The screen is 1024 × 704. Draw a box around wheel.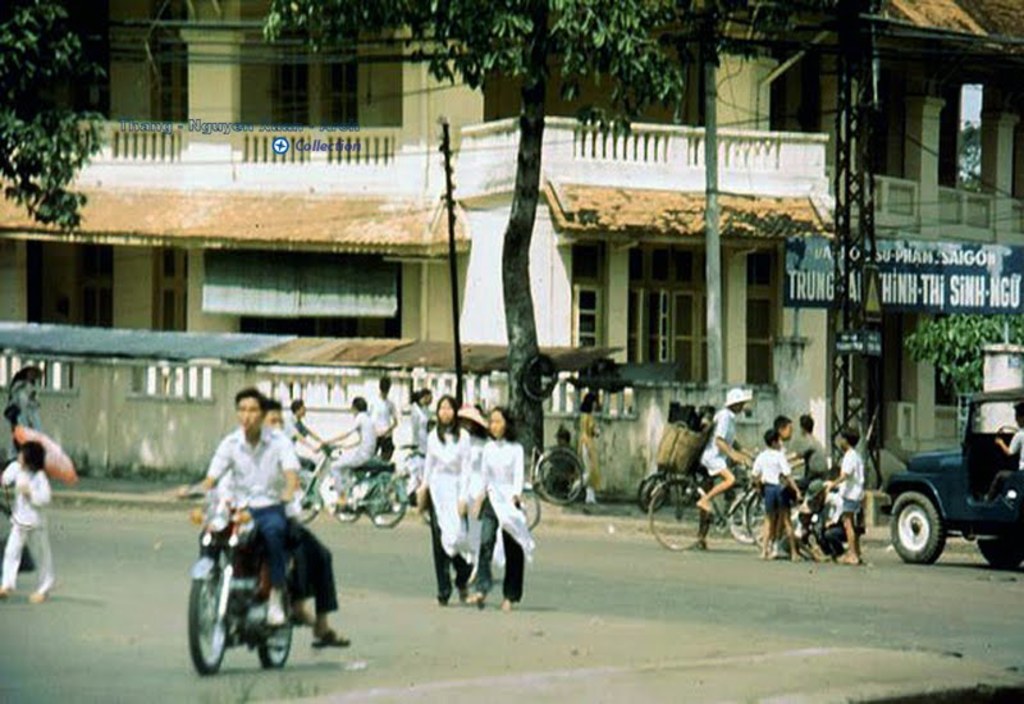
[360,475,402,525].
